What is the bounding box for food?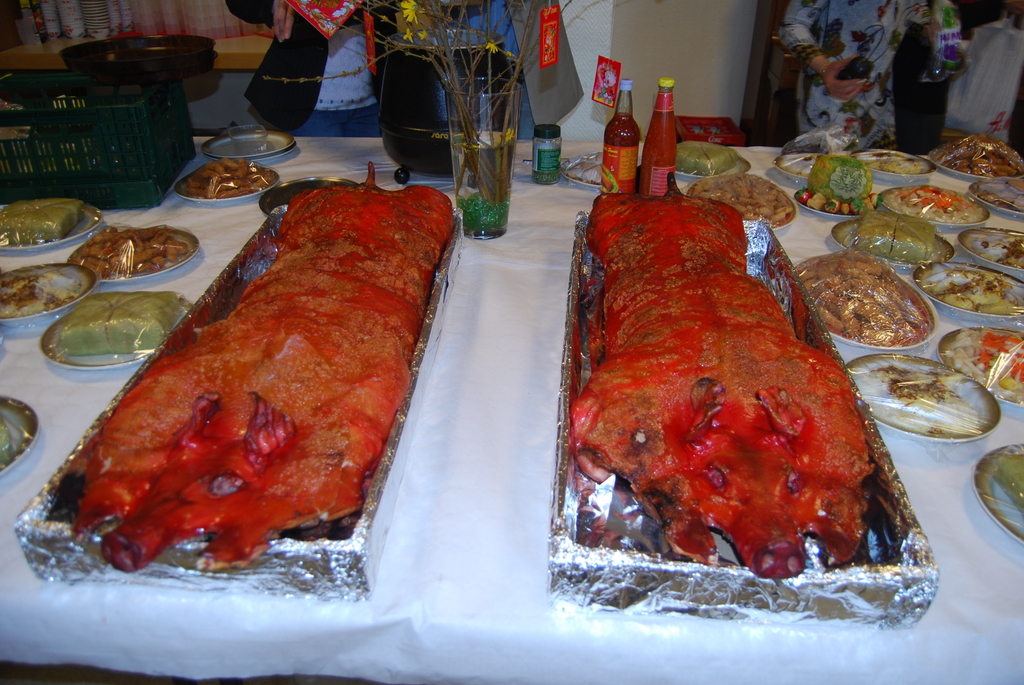
564 151 602 185.
